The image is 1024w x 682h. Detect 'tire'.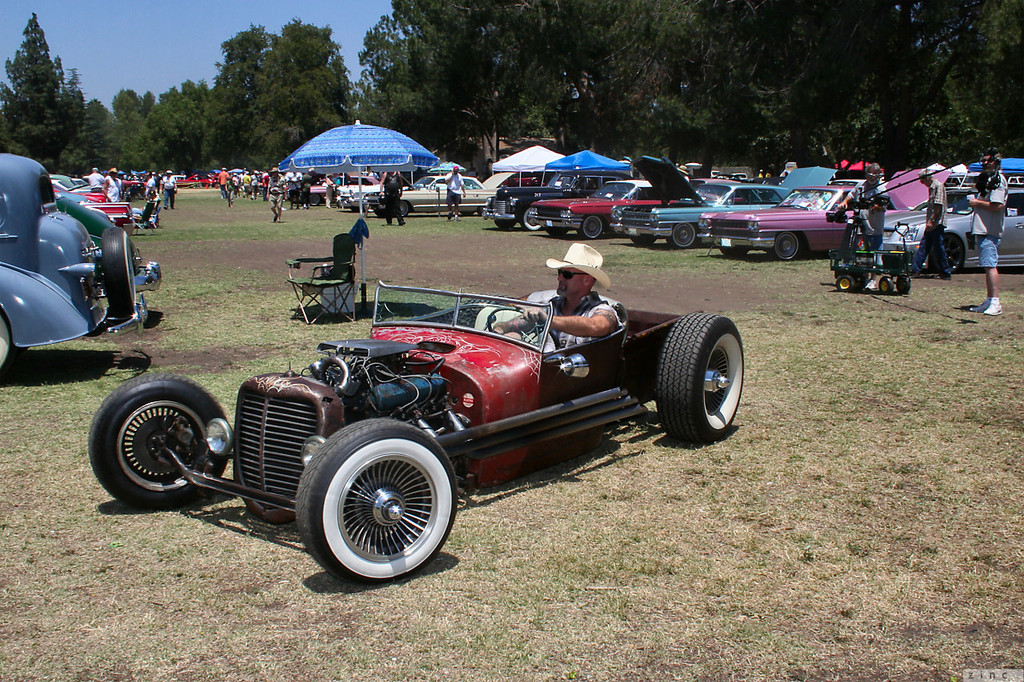
Detection: [521, 207, 541, 230].
